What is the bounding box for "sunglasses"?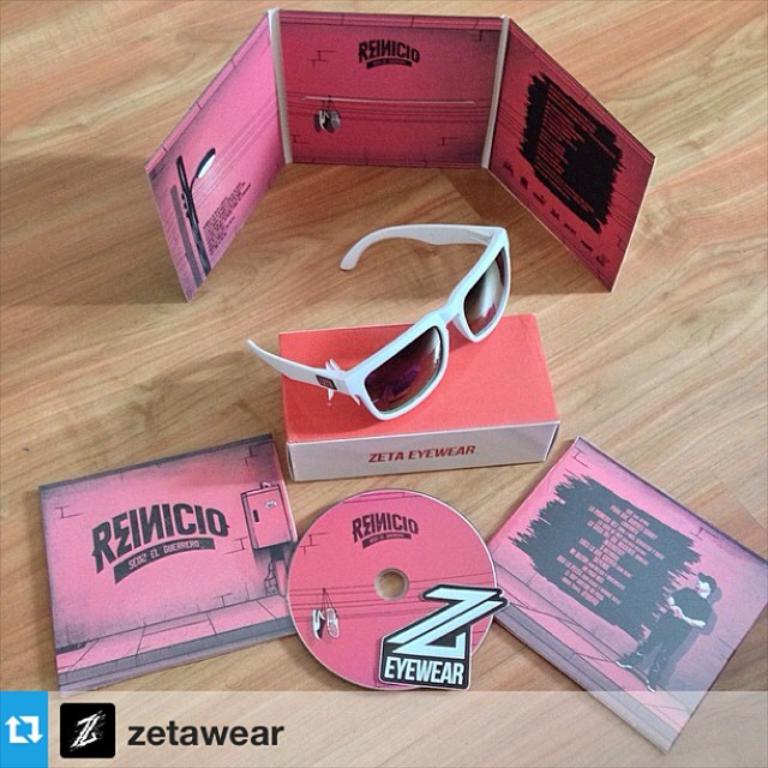
rect(246, 227, 510, 421).
